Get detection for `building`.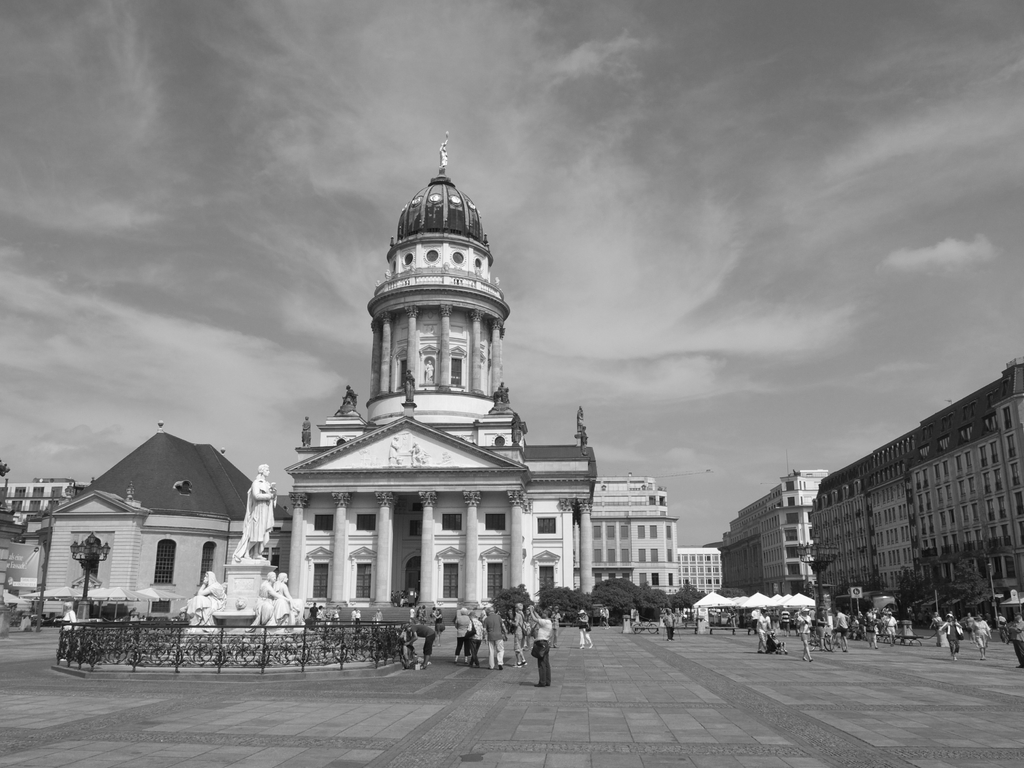
Detection: (left=808, top=359, right=1023, bottom=613).
